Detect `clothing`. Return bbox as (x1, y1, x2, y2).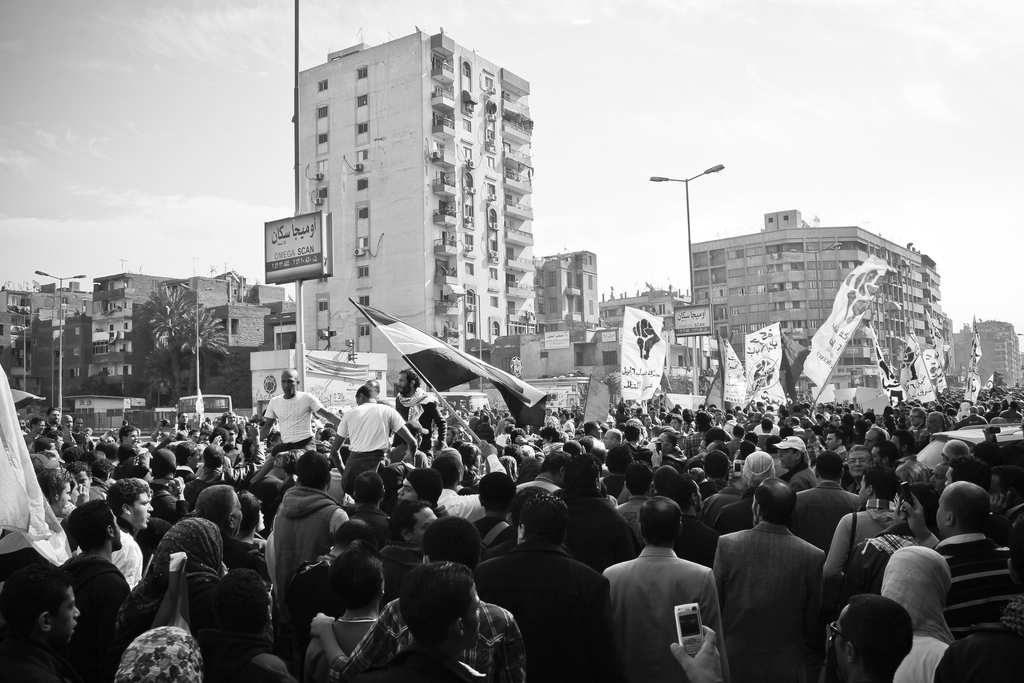
(597, 527, 742, 682).
